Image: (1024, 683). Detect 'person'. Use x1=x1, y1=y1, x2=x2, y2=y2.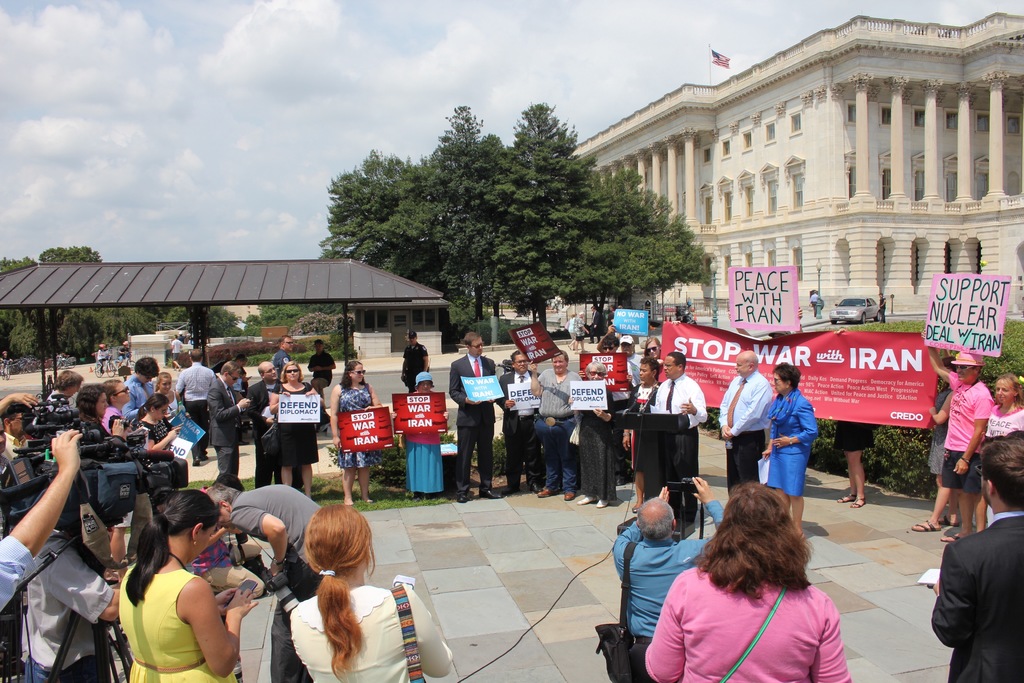
x1=569, y1=362, x2=615, y2=507.
